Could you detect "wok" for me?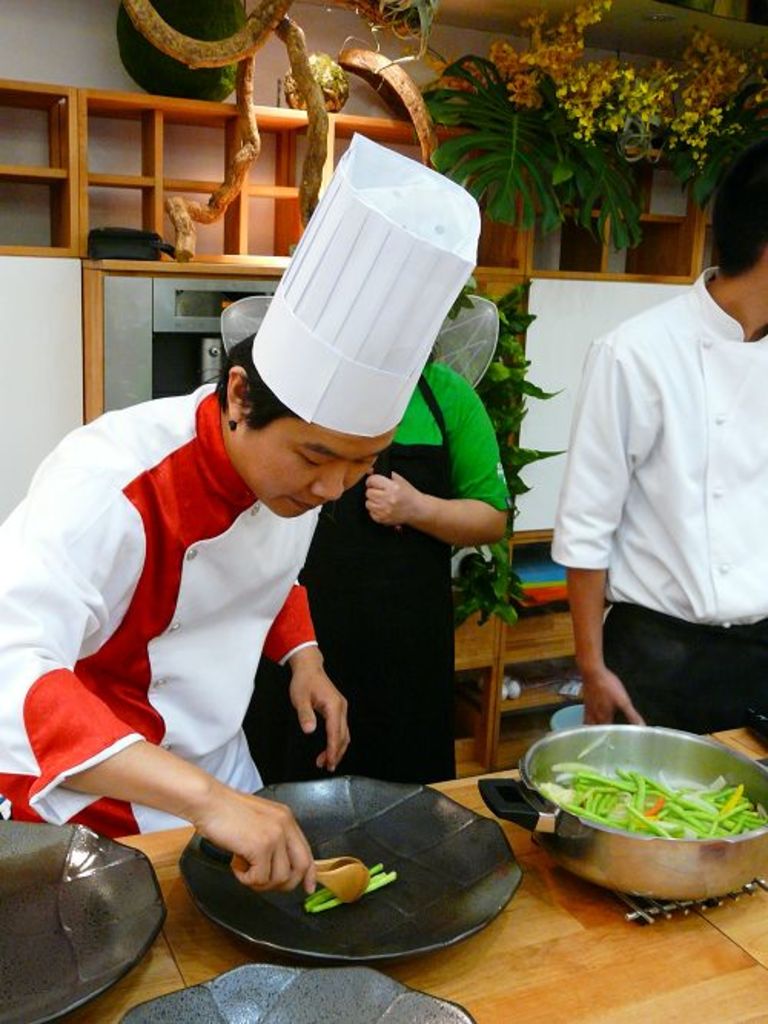
Detection result: {"x1": 170, "y1": 742, "x2": 533, "y2": 983}.
